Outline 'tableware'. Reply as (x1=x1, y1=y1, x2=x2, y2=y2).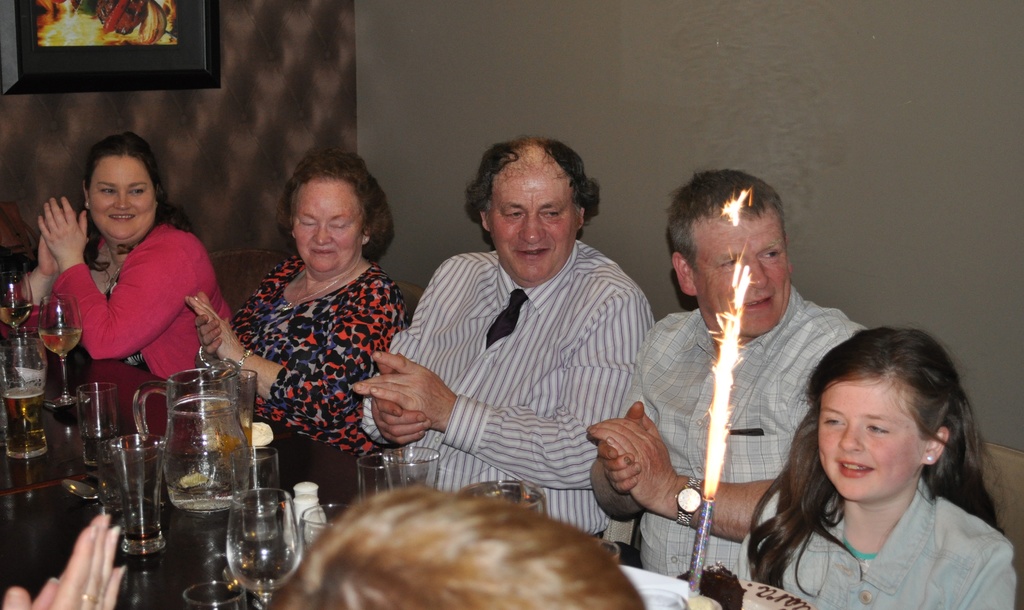
(x1=635, y1=588, x2=690, y2=609).
